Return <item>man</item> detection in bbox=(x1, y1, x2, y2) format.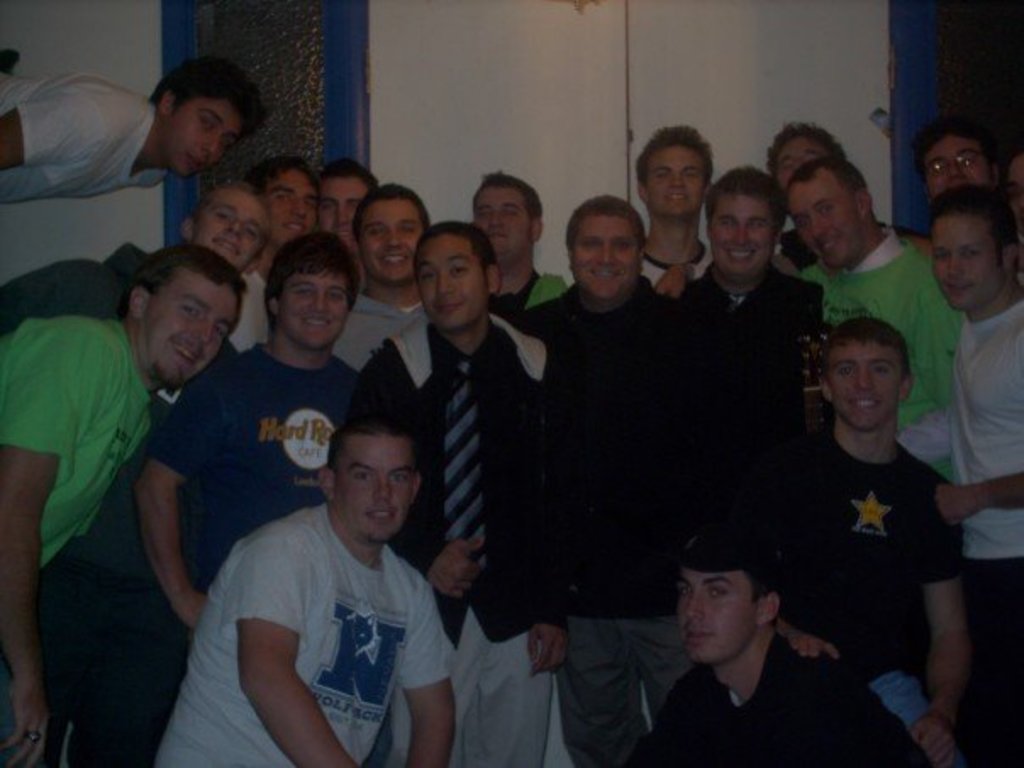
bbox=(0, 237, 242, 766).
